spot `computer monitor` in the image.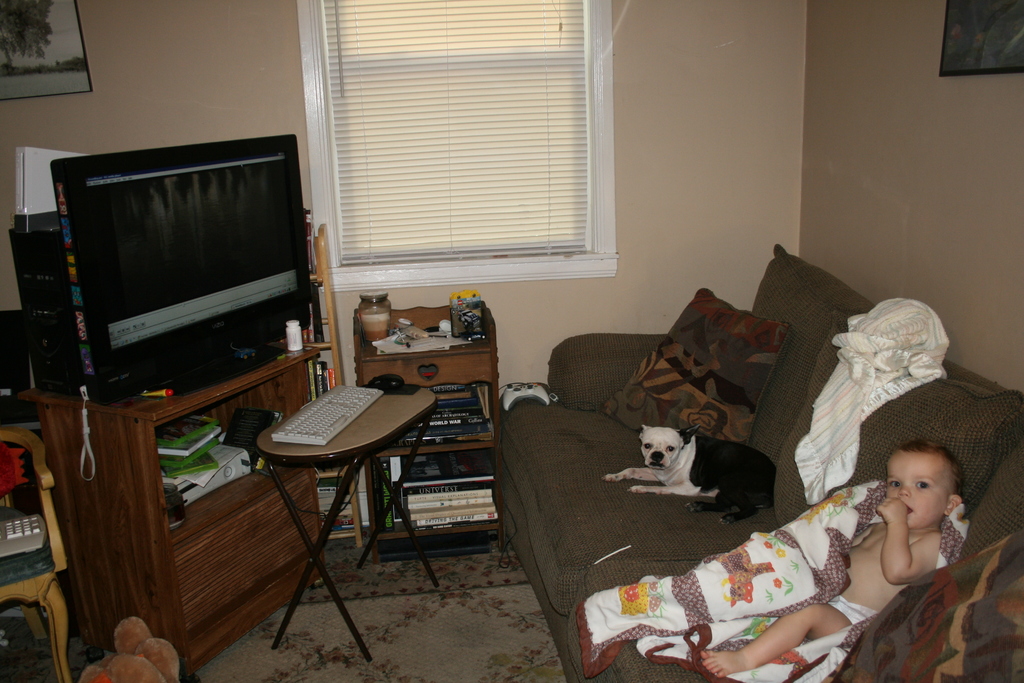
`computer monitor` found at 35:156:314:406.
